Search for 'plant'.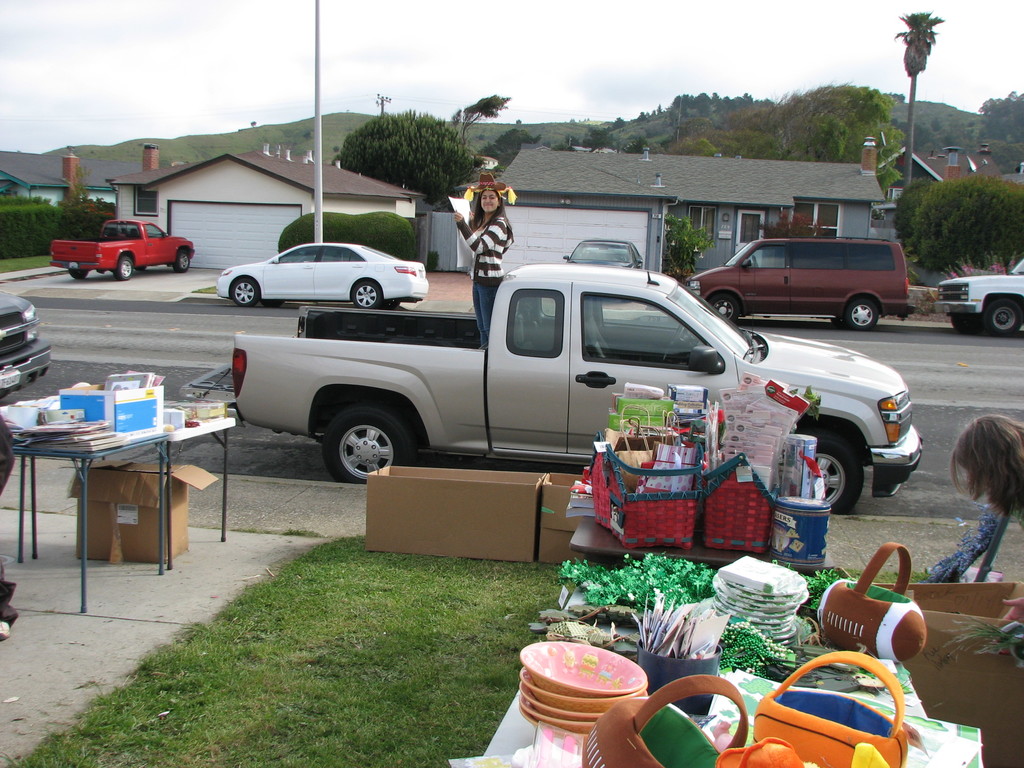
Found at detection(757, 204, 824, 233).
